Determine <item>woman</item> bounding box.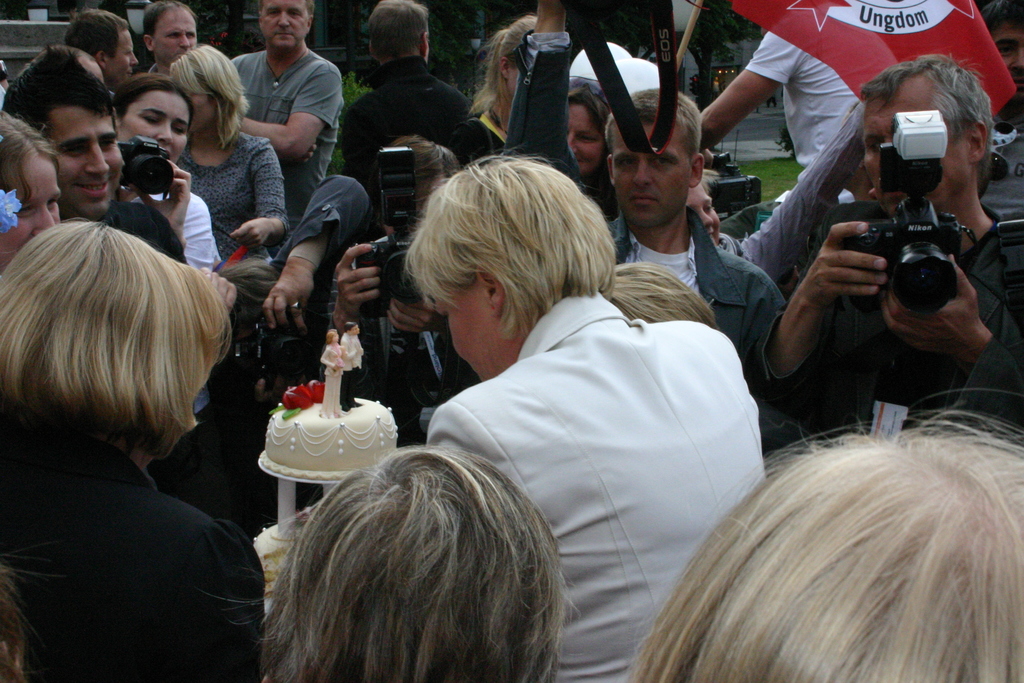
Determined: [left=0, top=179, right=262, bottom=636].
